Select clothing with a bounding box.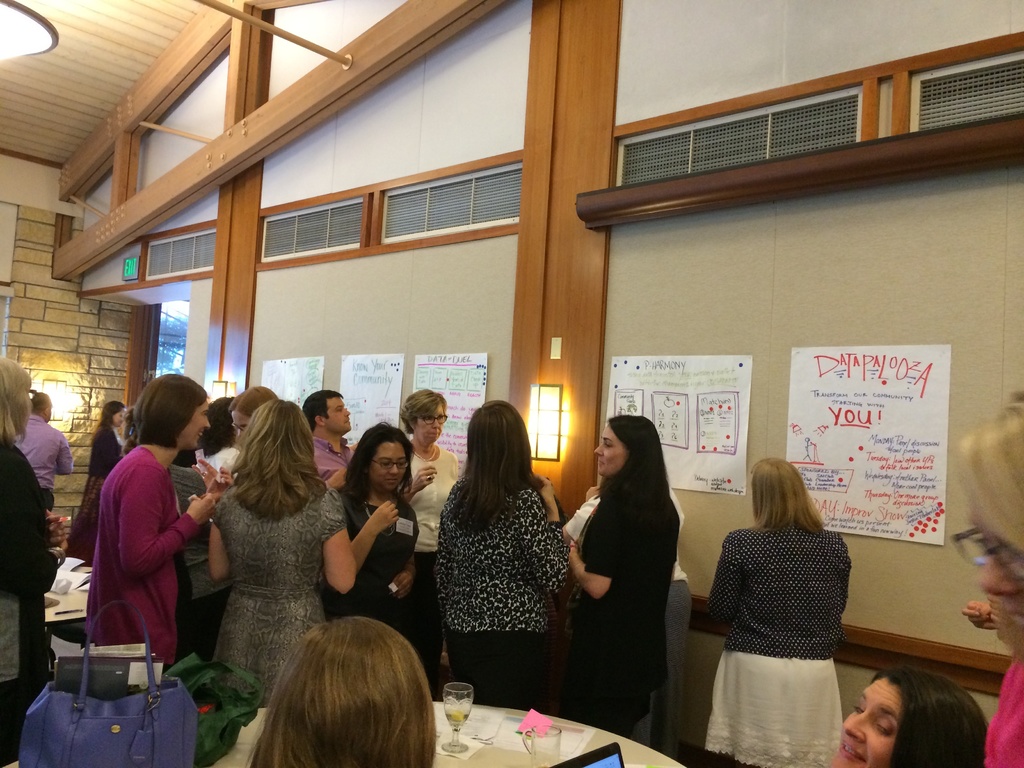
locate(177, 458, 239, 644).
